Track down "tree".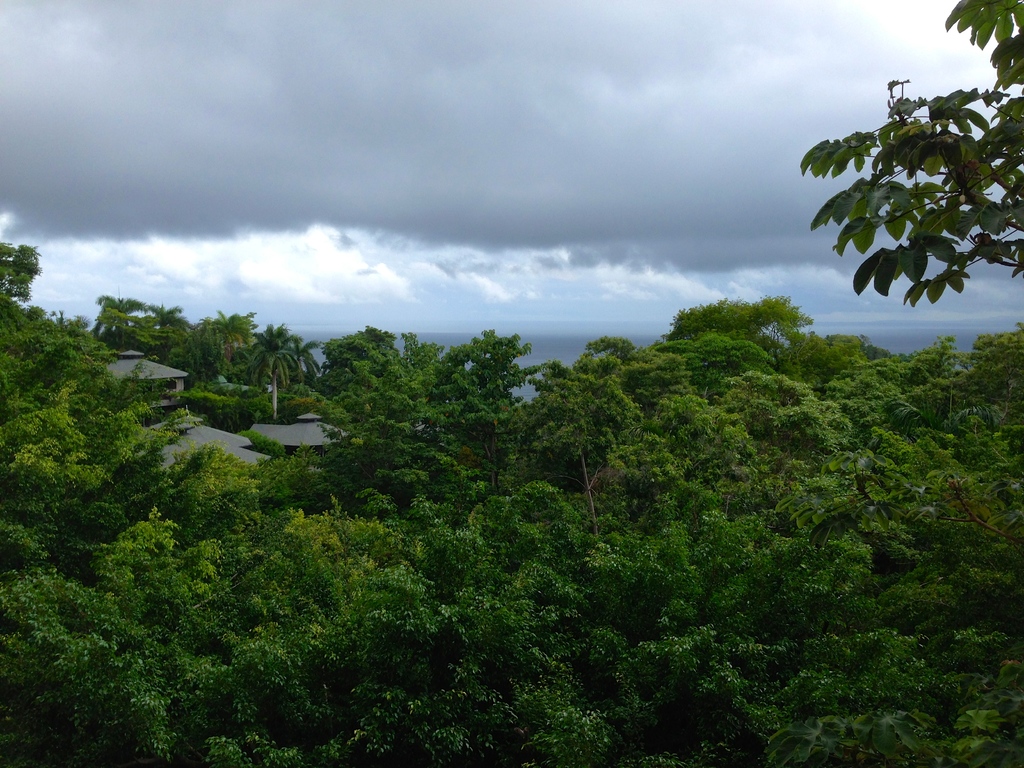
Tracked to [left=4, top=383, right=95, bottom=504].
